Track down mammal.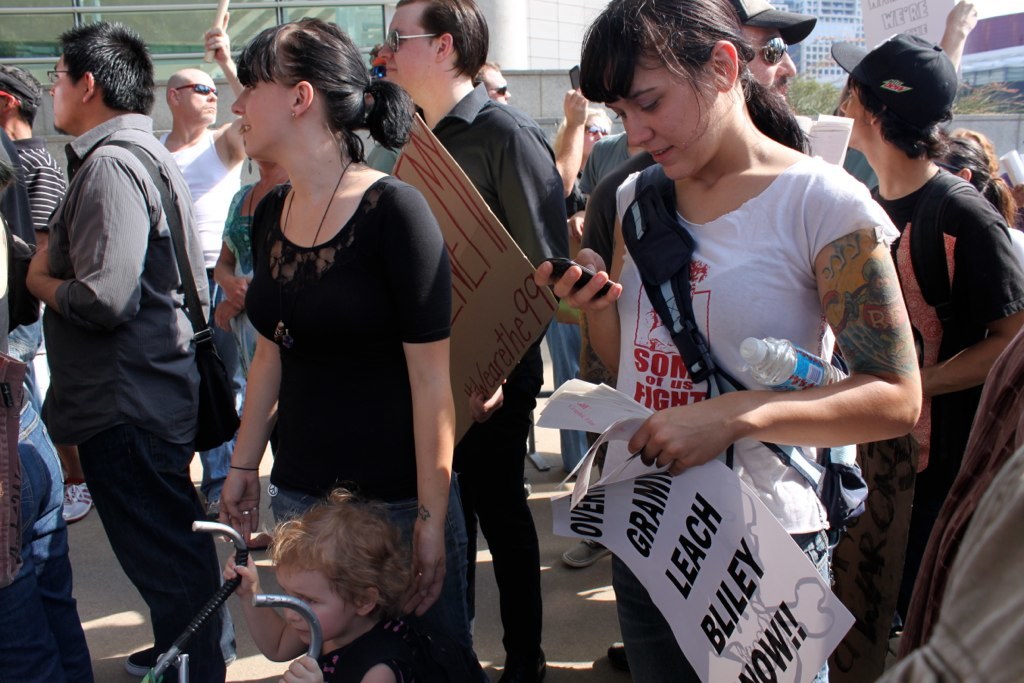
Tracked to {"x1": 826, "y1": 28, "x2": 1023, "y2": 666}.
